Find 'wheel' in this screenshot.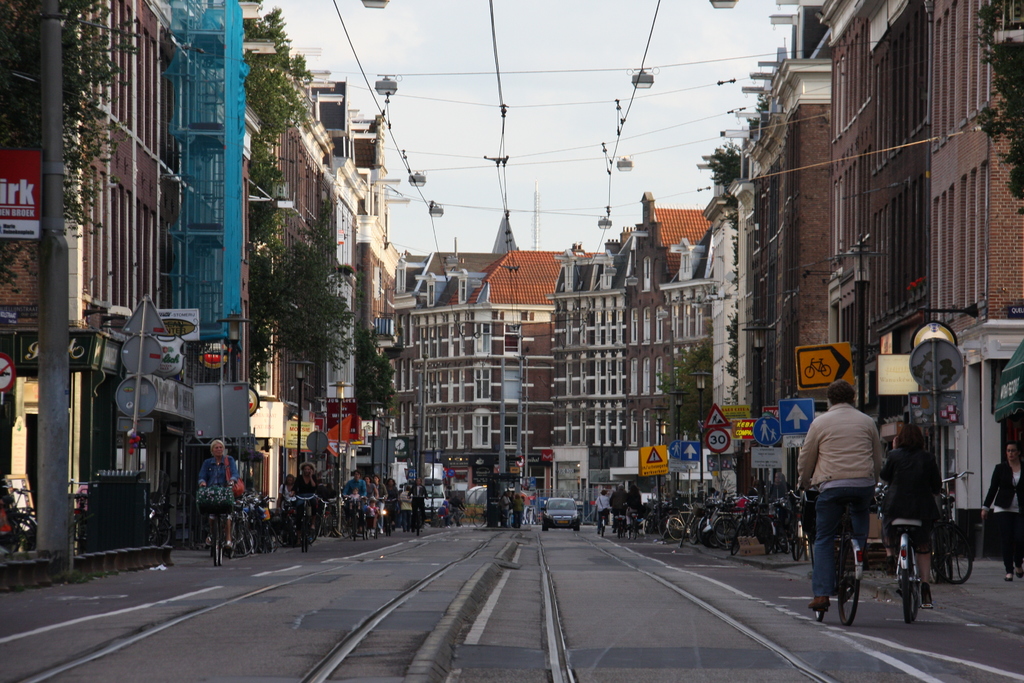
The bounding box for 'wheel' is (x1=891, y1=531, x2=915, y2=617).
